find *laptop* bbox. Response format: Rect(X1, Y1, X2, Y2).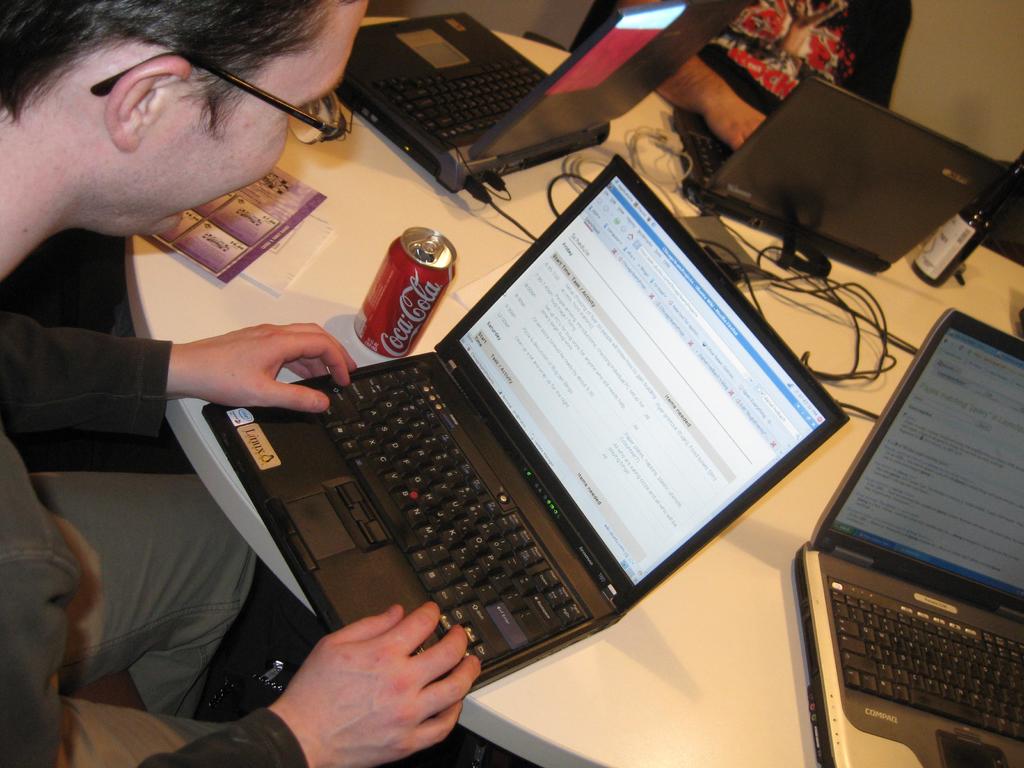
Rect(671, 77, 1006, 273).
